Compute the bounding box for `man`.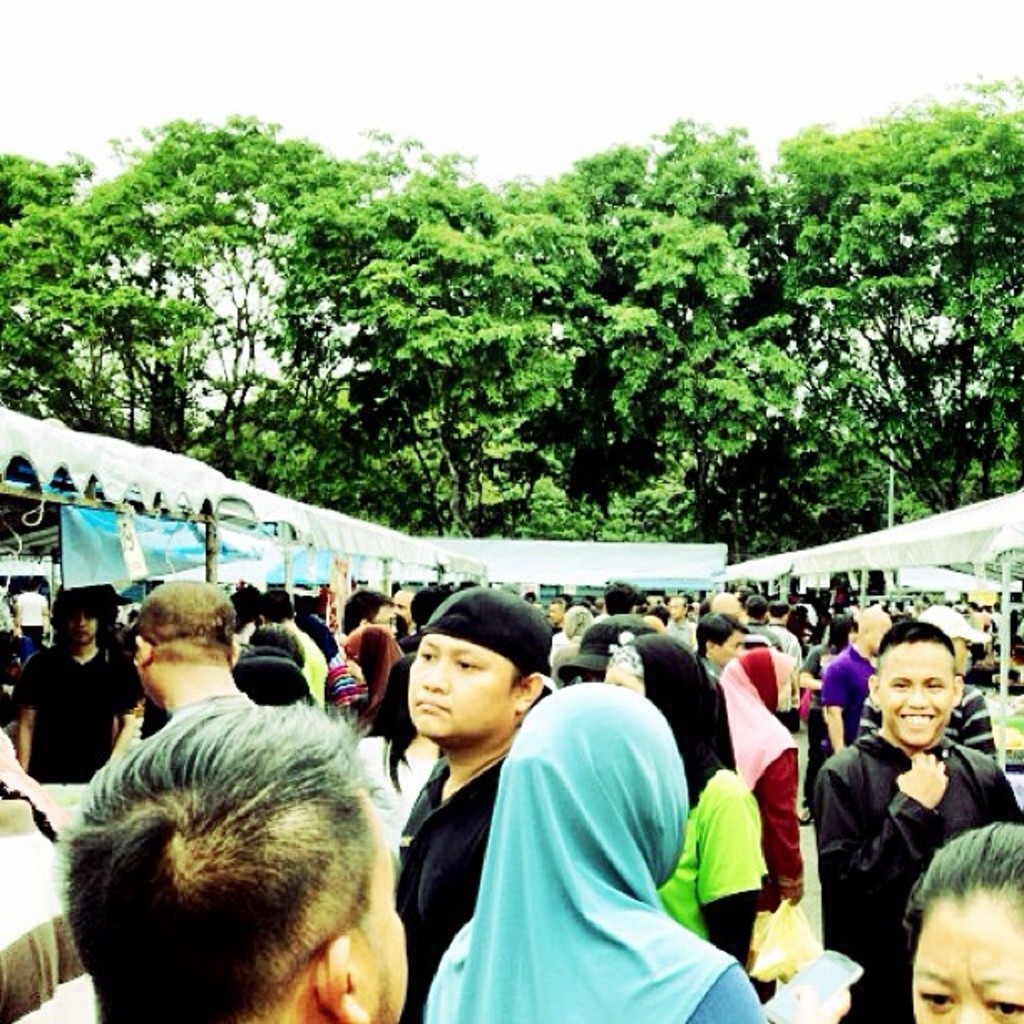
[813,624,1022,1022].
